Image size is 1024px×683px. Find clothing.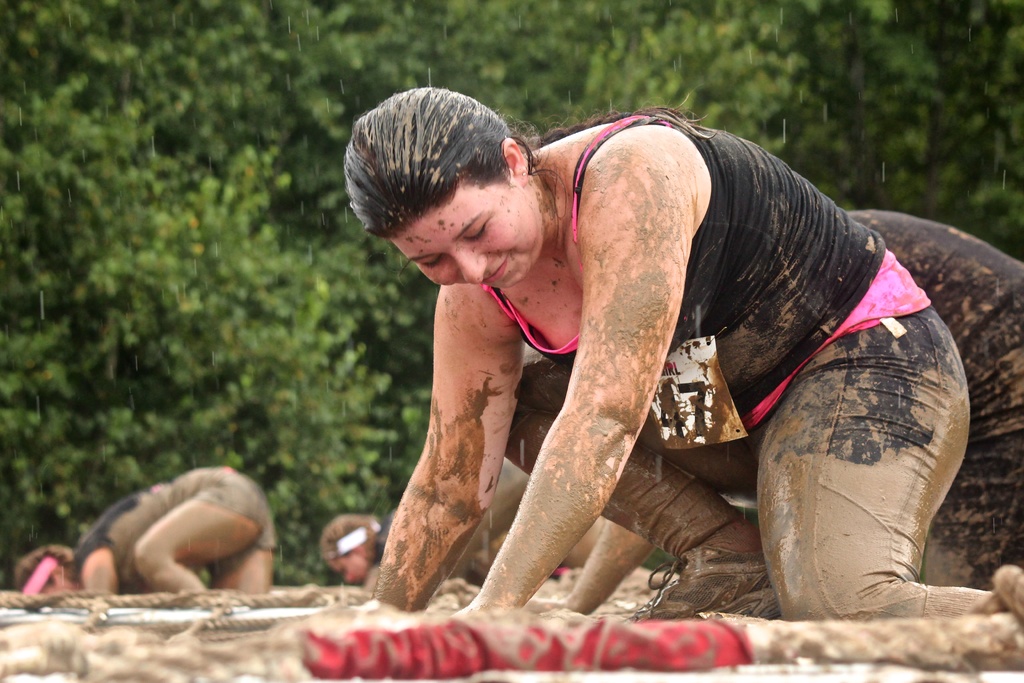
left=63, top=465, right=272, bottom=600.
